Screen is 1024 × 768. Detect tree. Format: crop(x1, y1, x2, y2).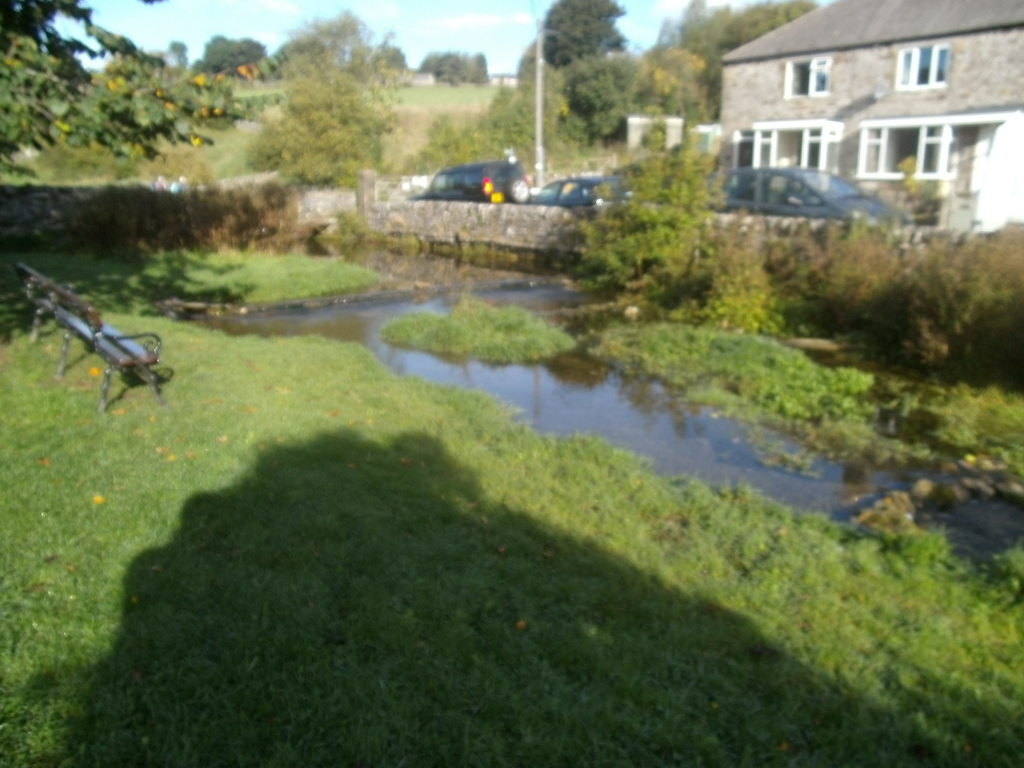
crop(579, 51, 755, 330).
